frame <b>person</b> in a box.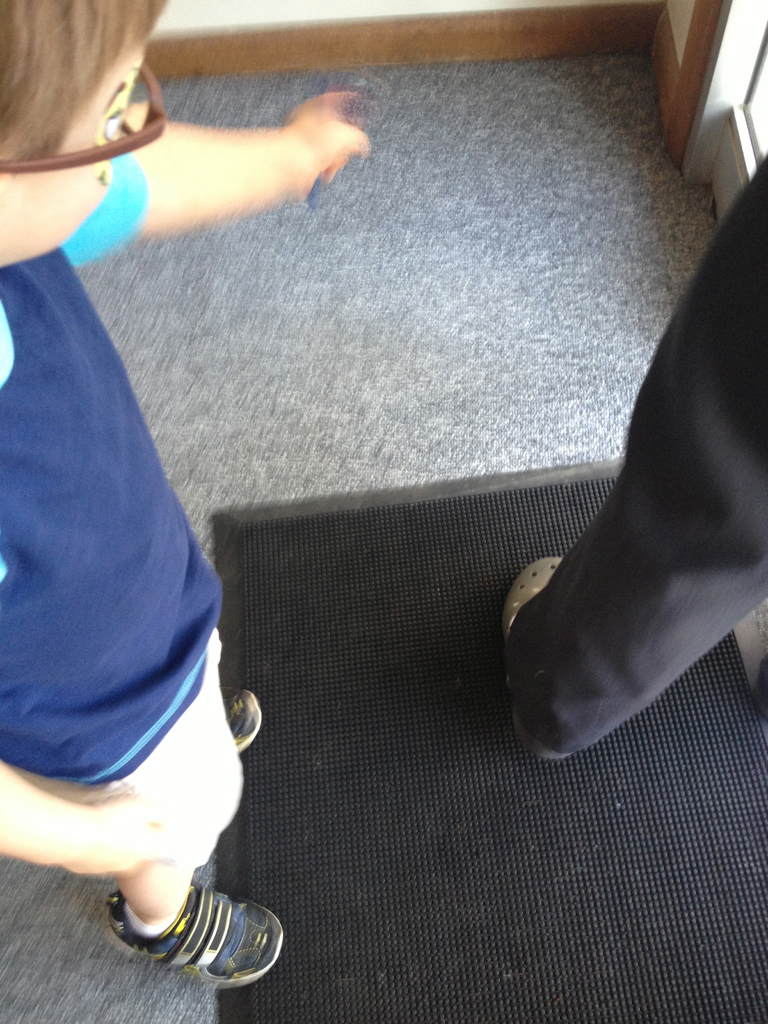
[x1=499, y1=156, x2=767, y2=764].
